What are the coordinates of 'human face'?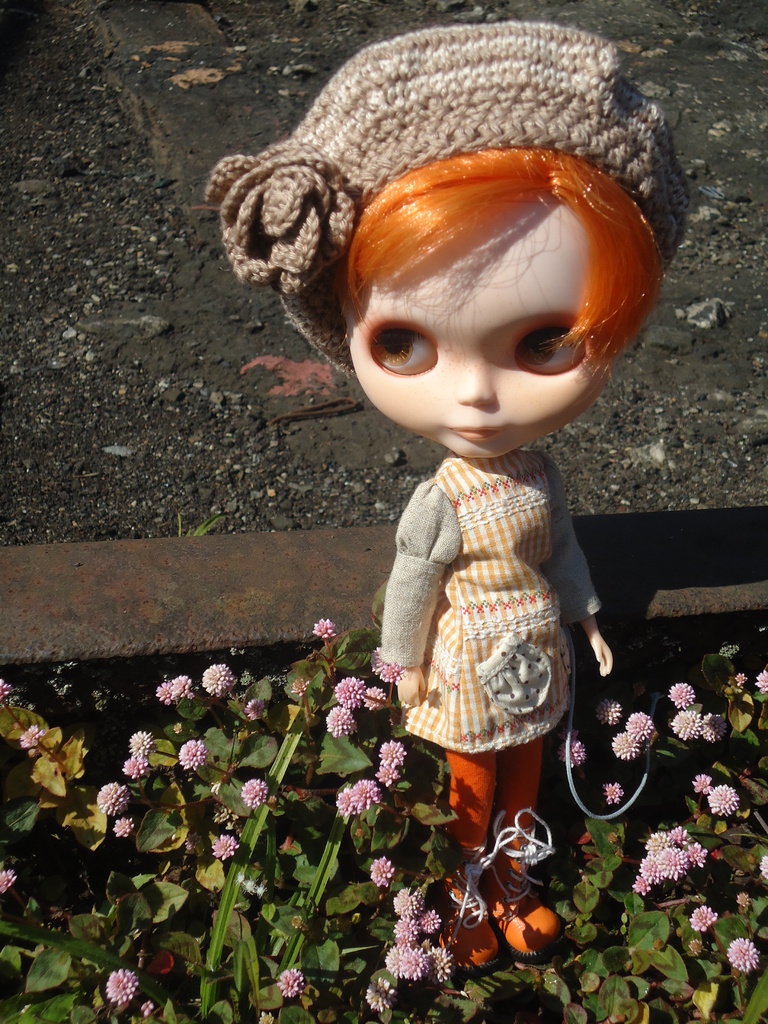
x1=355, y1=190, x2=618, y2=461.
